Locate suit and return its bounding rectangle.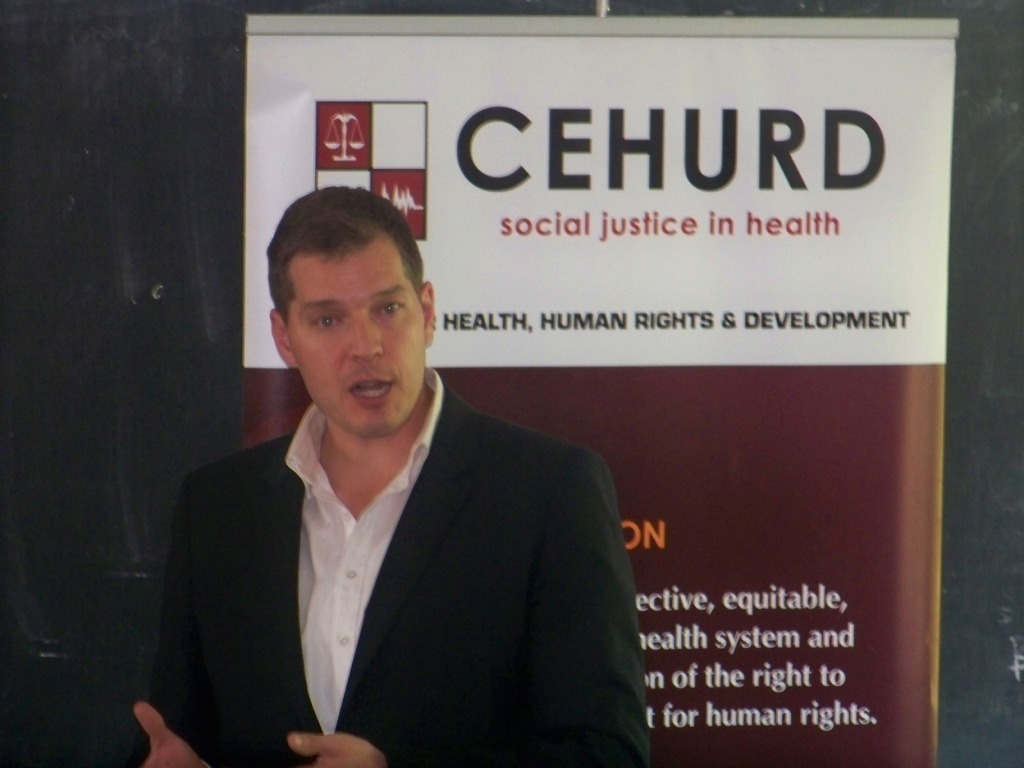
165, 308, 636, 752.
